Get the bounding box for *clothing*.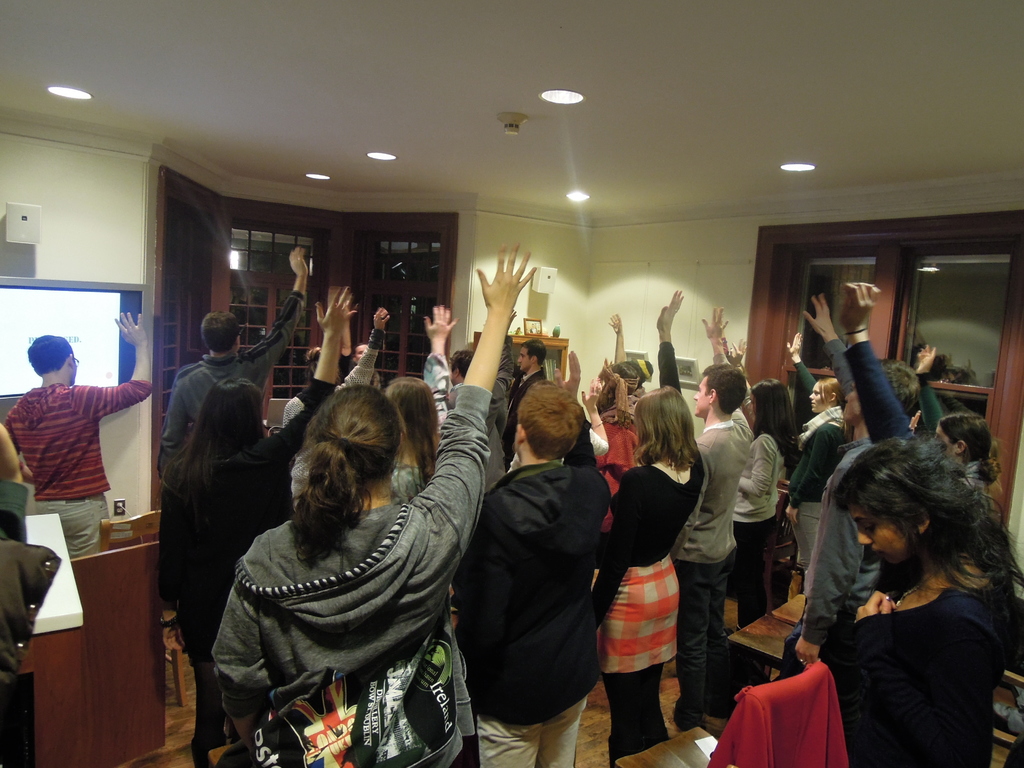
<bbox>676, 565, 732, 726</bbox>.
